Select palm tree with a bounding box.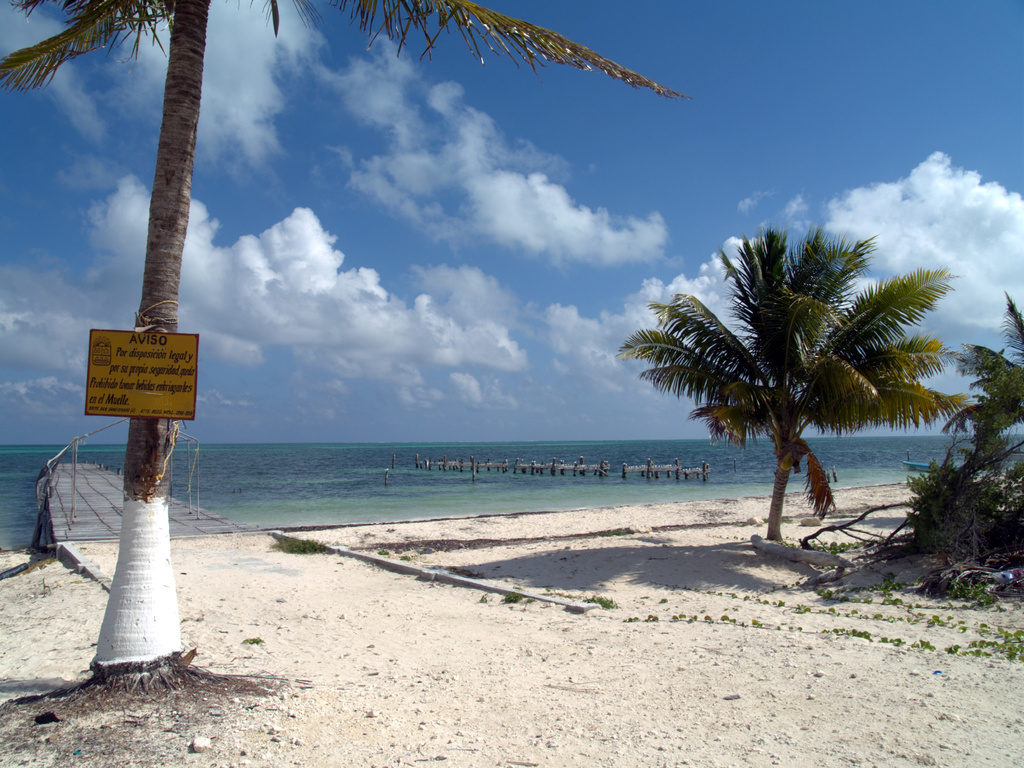
box(966, 309, 1023, 531).
